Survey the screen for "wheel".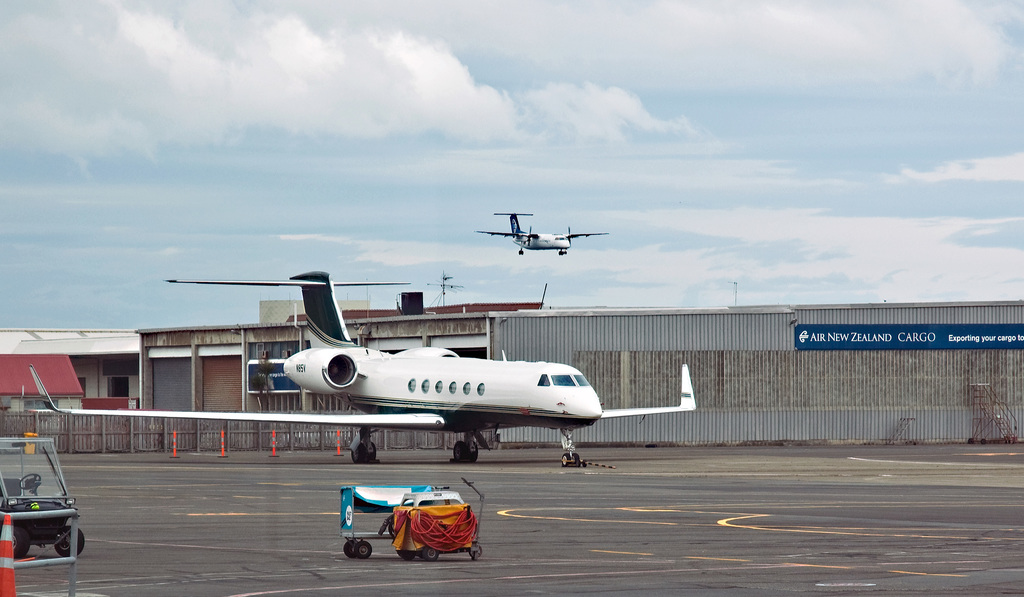
Survey found: (470,441,479,461).
